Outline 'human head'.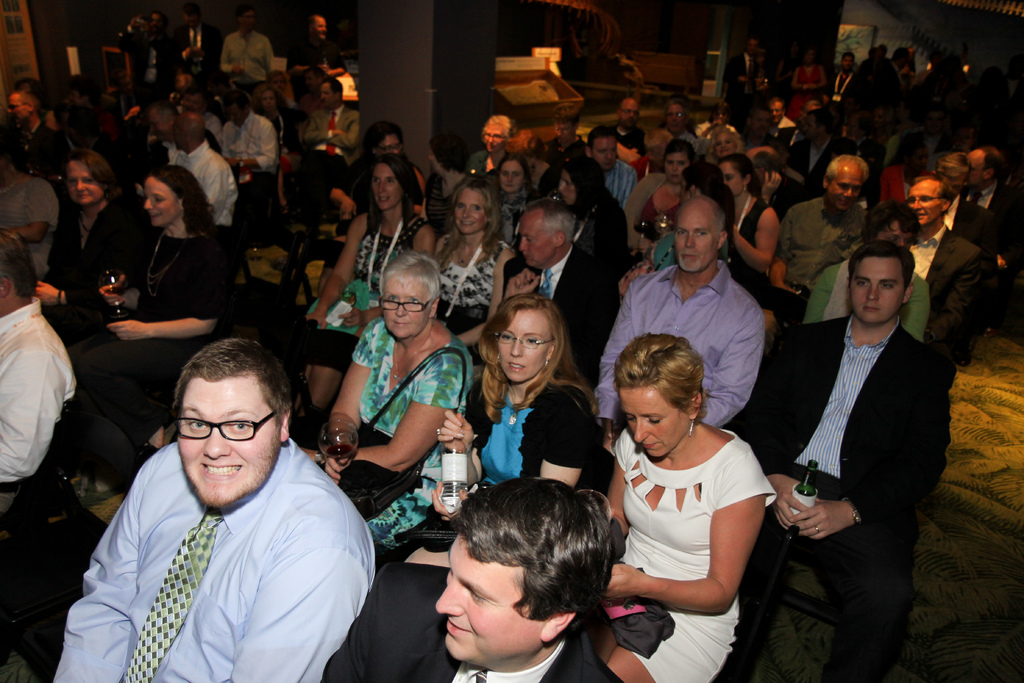
Outline: Rect(371, 157, 419, 211).
